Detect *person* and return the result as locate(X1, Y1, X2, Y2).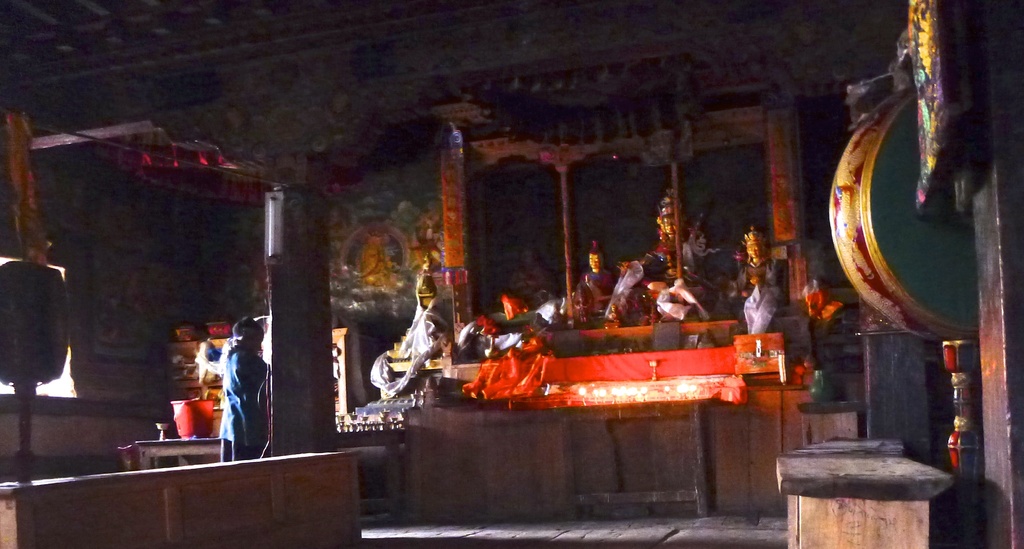
locate(743, 243, 769, 288).
